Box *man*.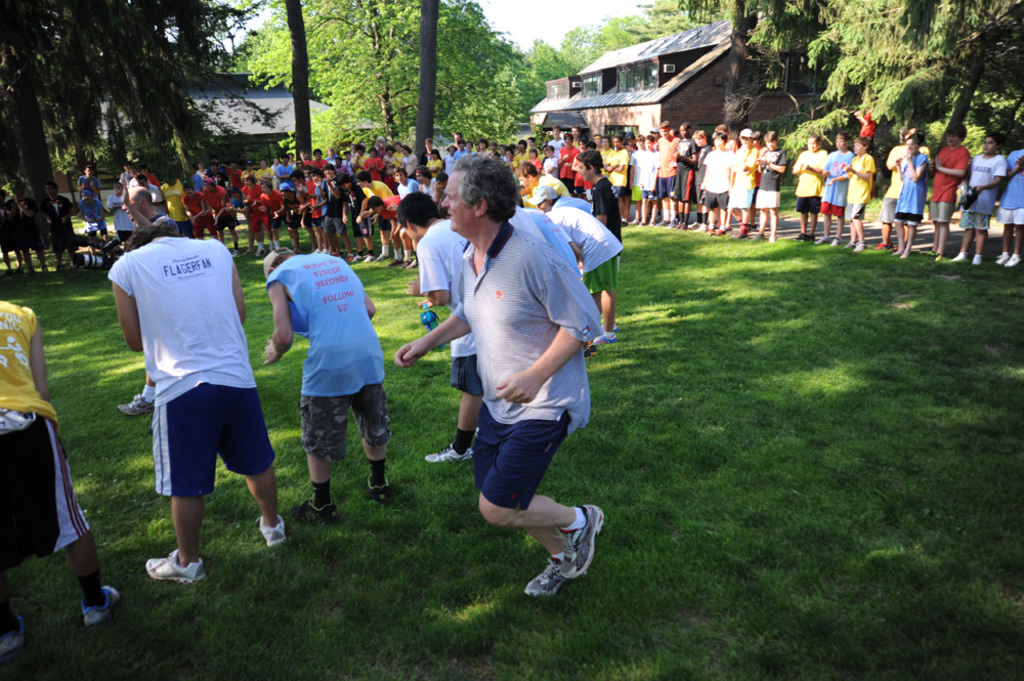
crop(428, 156, 618, 614).
